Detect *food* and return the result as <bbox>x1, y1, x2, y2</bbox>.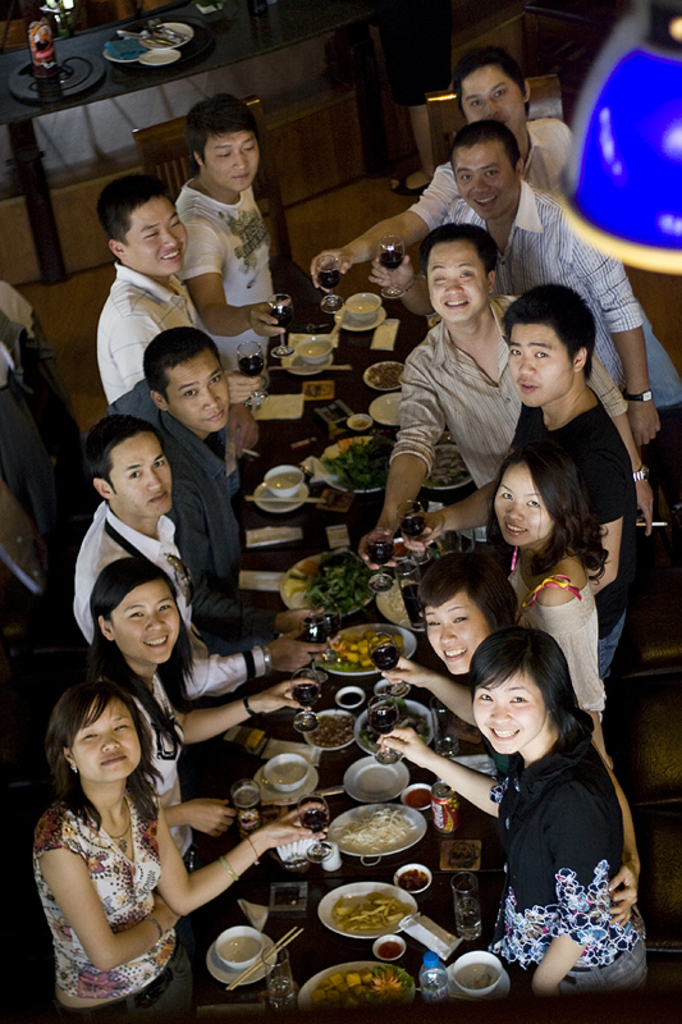
<bbox>422, 448, 477, 490</bbox>.
